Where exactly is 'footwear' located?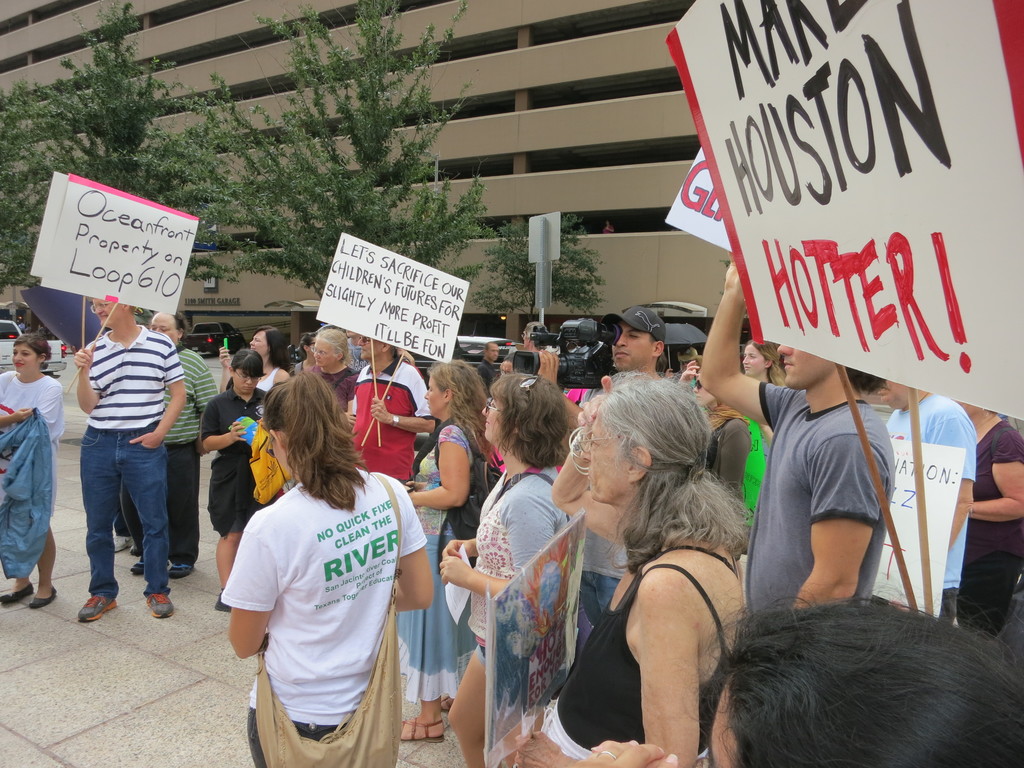
Its bounding box is [left=76, top=595, right=118, bottom=621].
